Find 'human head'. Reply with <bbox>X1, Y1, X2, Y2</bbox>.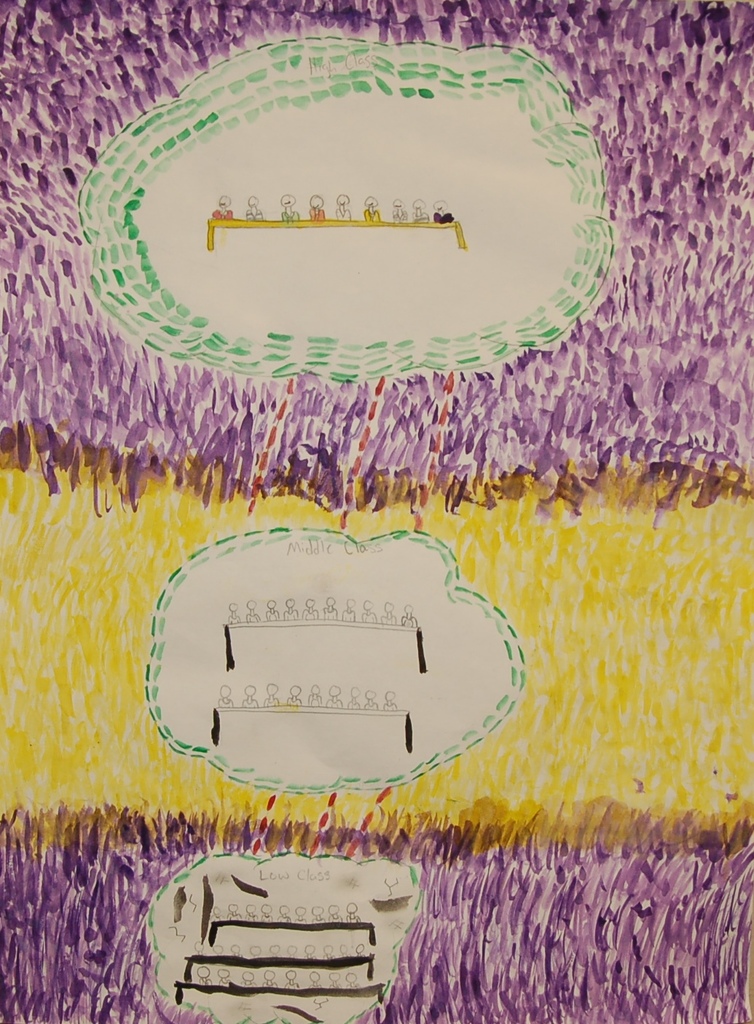
<bbox>431, 195, 449, 213</bbox>.
